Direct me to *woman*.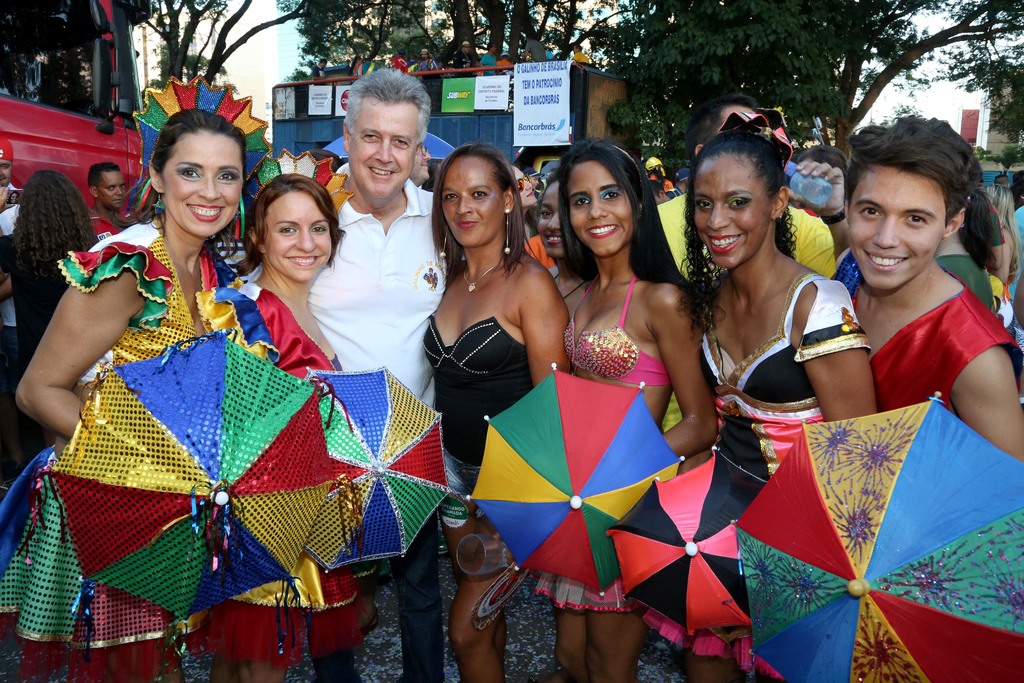
Direction: <bbox>0, 170, 104, 461</bbox>.
